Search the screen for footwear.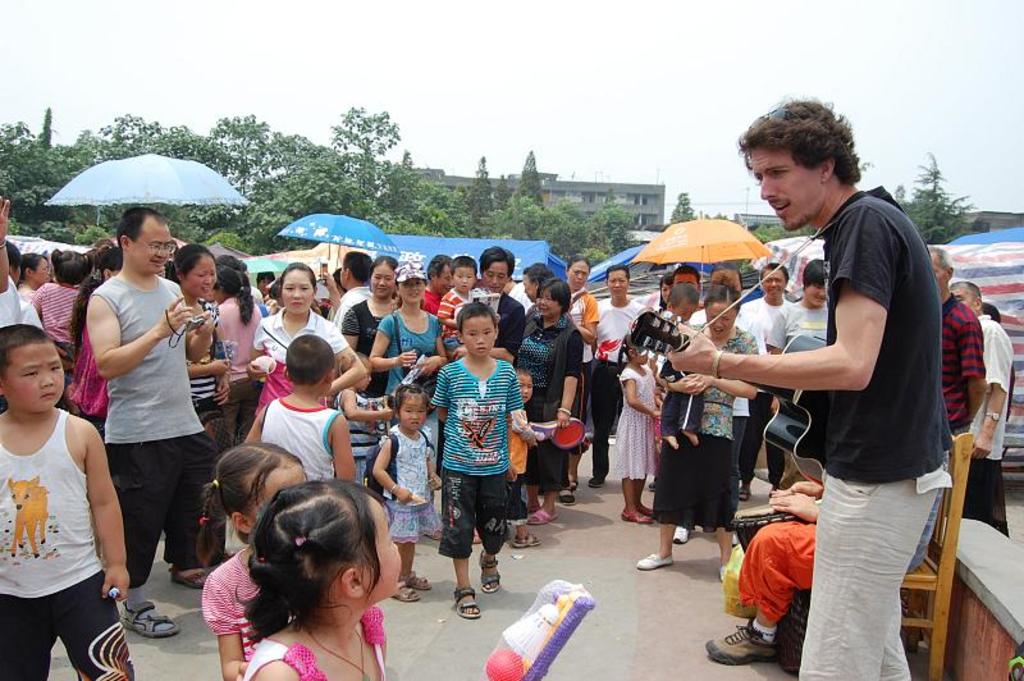
Found at bbox=(558, 494, 576, 509).
